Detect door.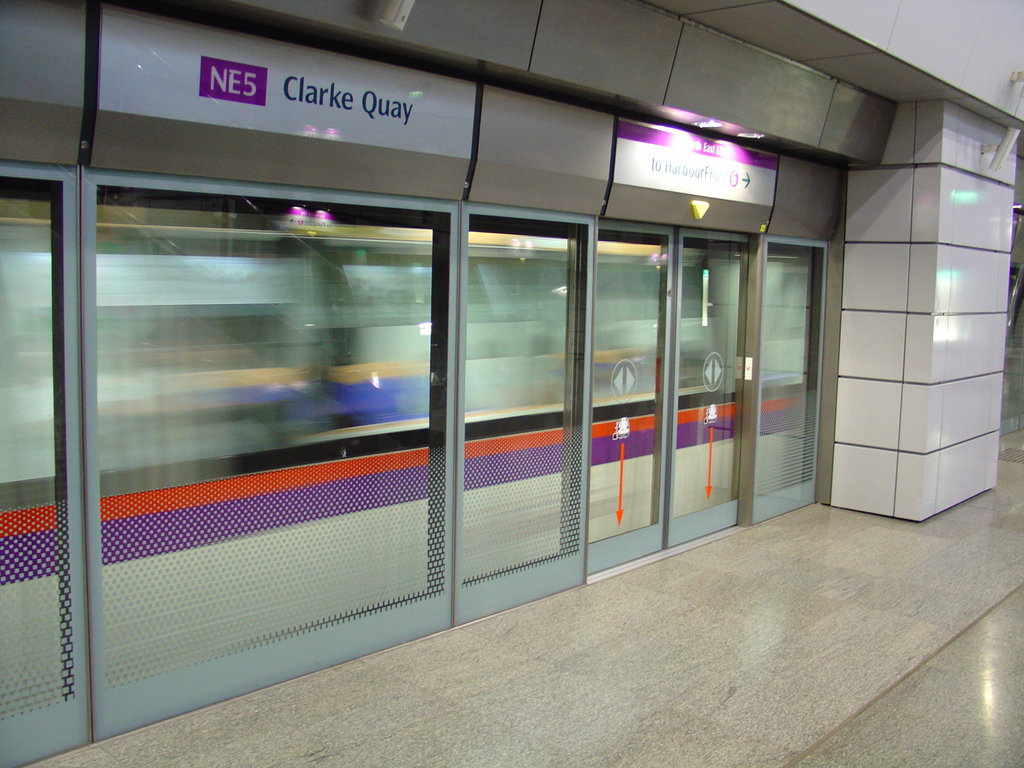
Detected at x1=93 y1=171 x2=456 y2=748.
